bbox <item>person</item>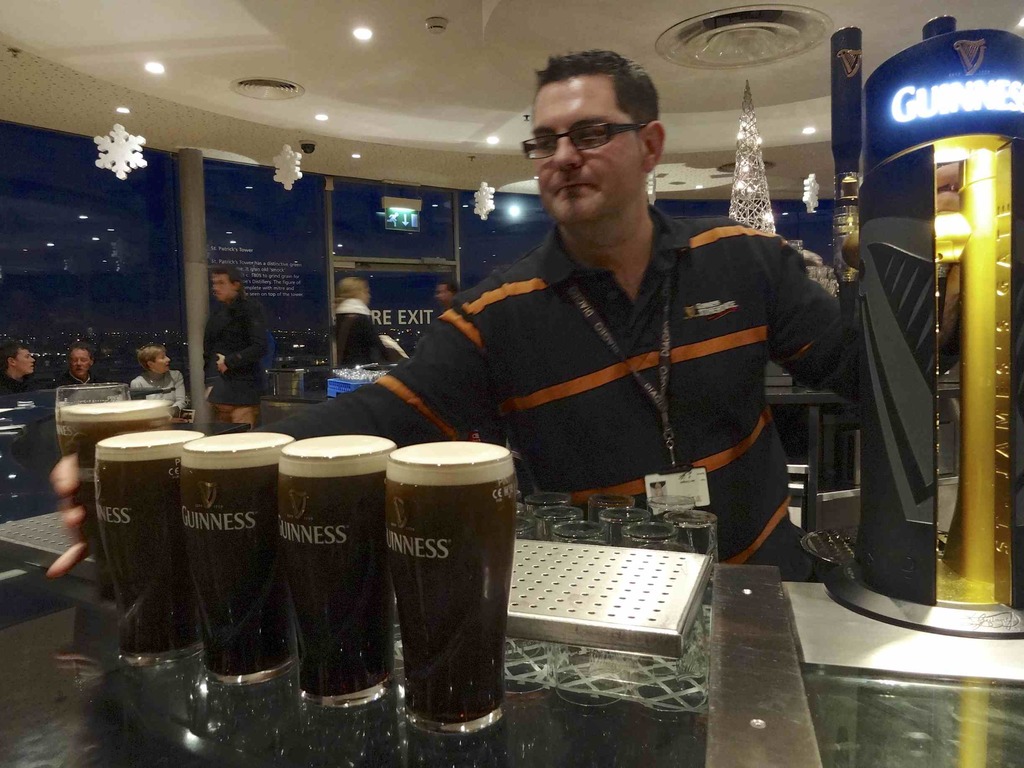
203:262:267:431
